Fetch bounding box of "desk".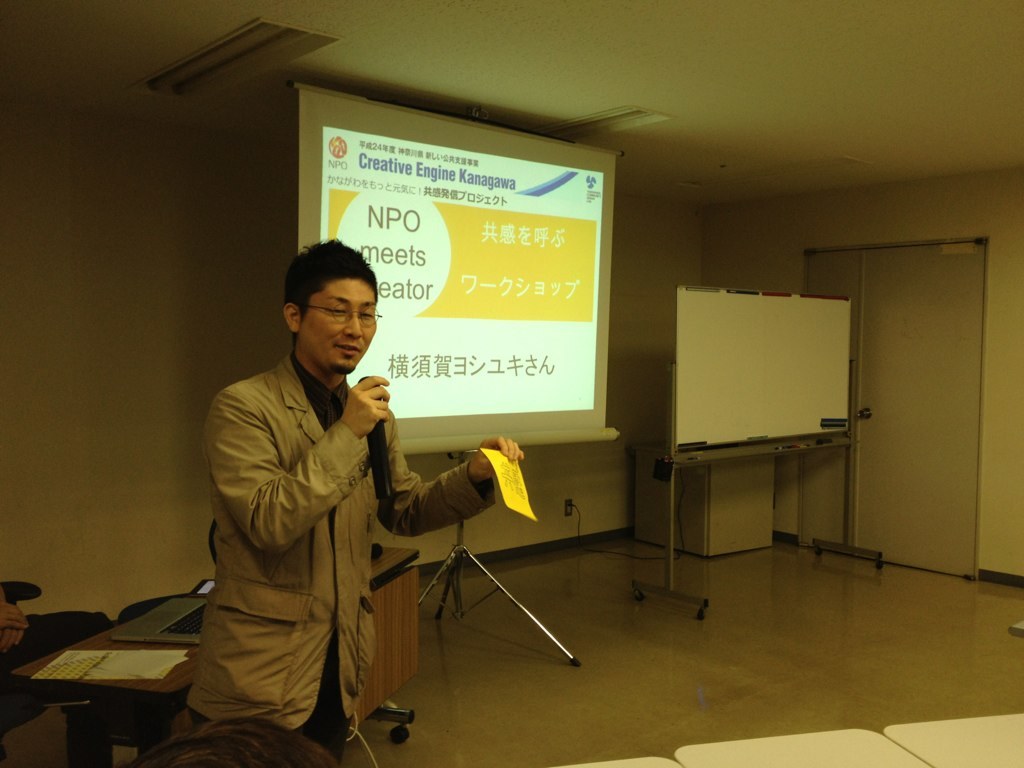
Bbox: box(7, 559, 424, 767).
